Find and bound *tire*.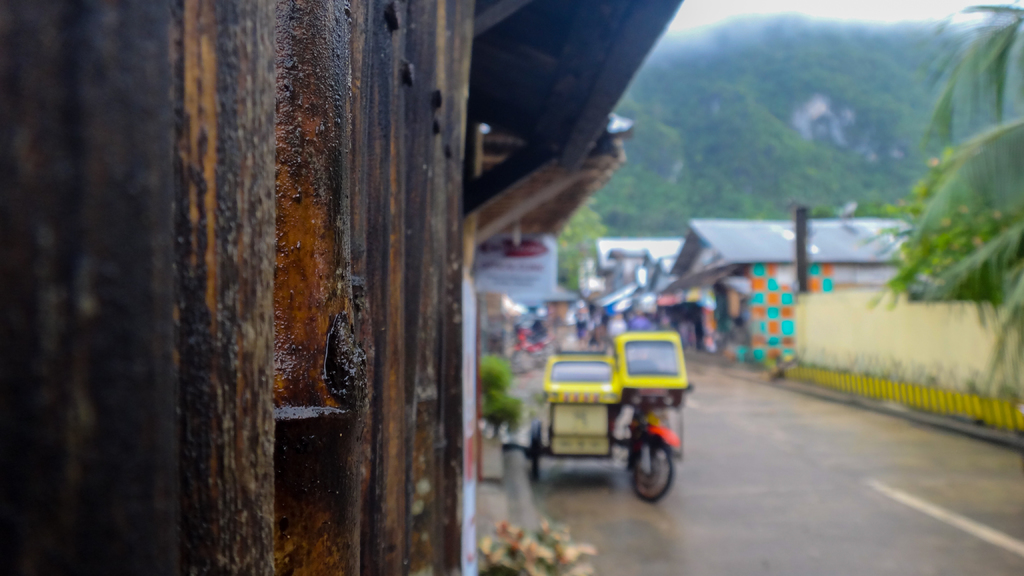
Bound: <region>528, 423, 542, 479</region>.
